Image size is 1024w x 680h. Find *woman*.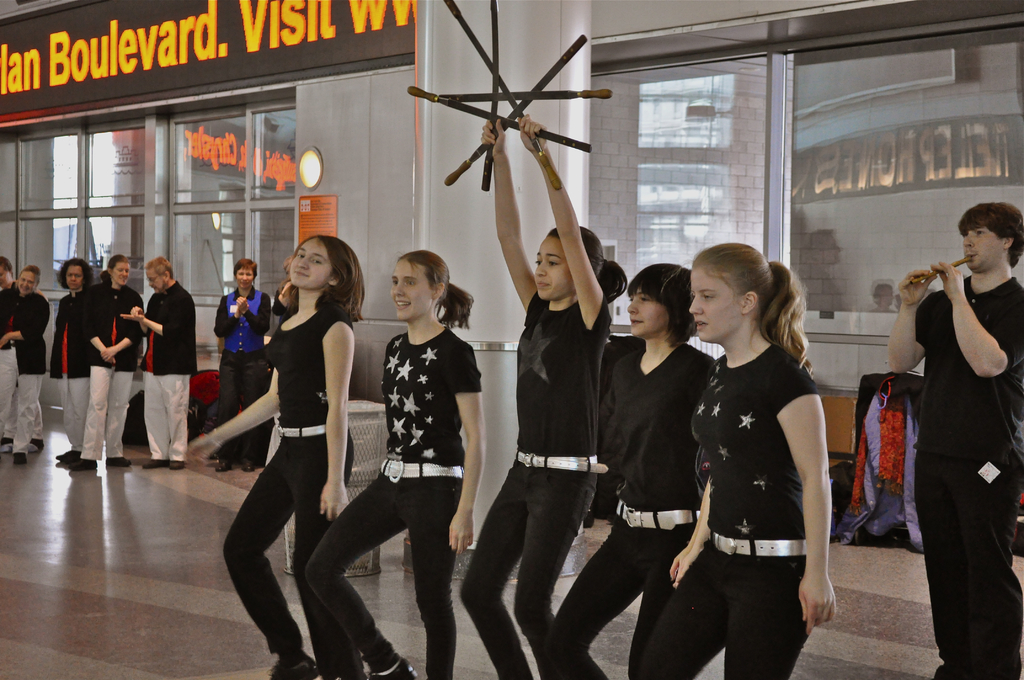
[0,264,54,464].
